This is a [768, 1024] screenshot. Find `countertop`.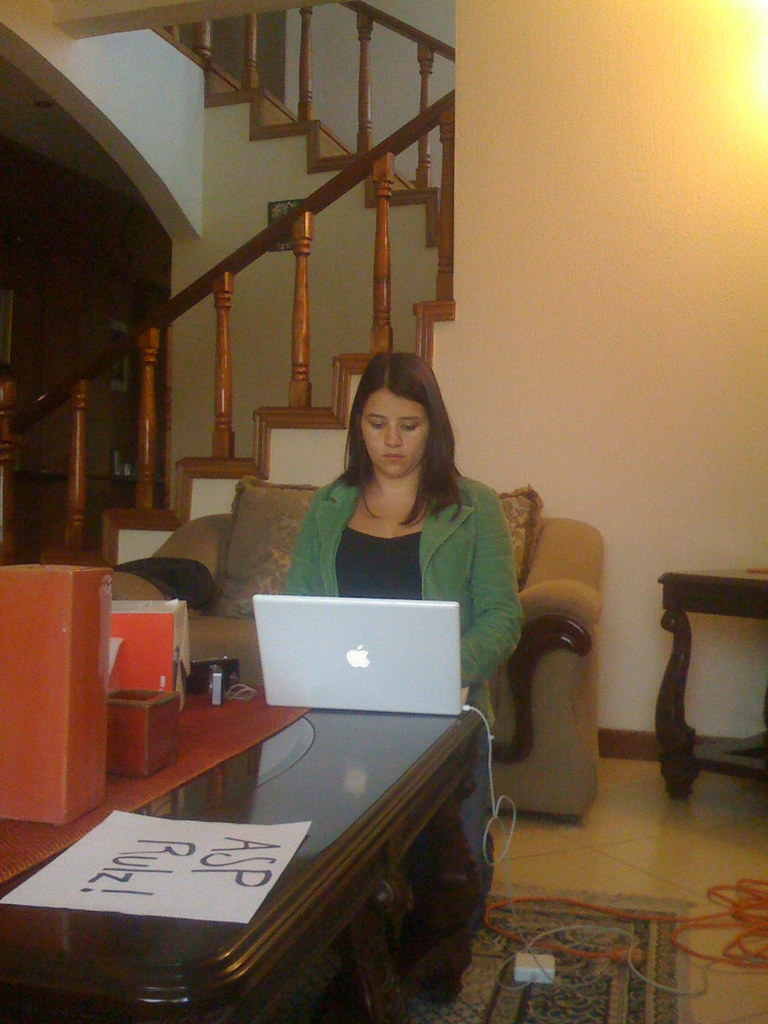
Bounding box: 0:692:486:1023.
